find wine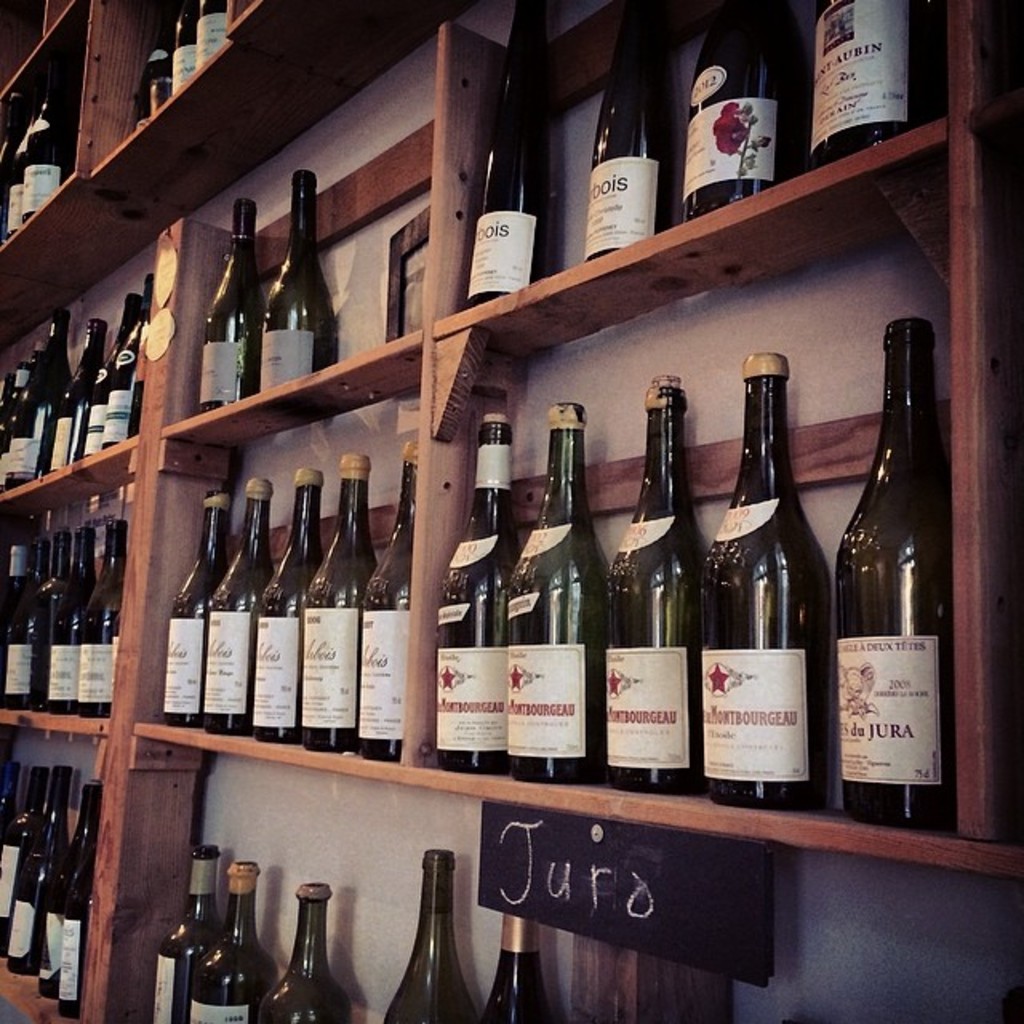
bbox=(381, 848, 474, 1022)
